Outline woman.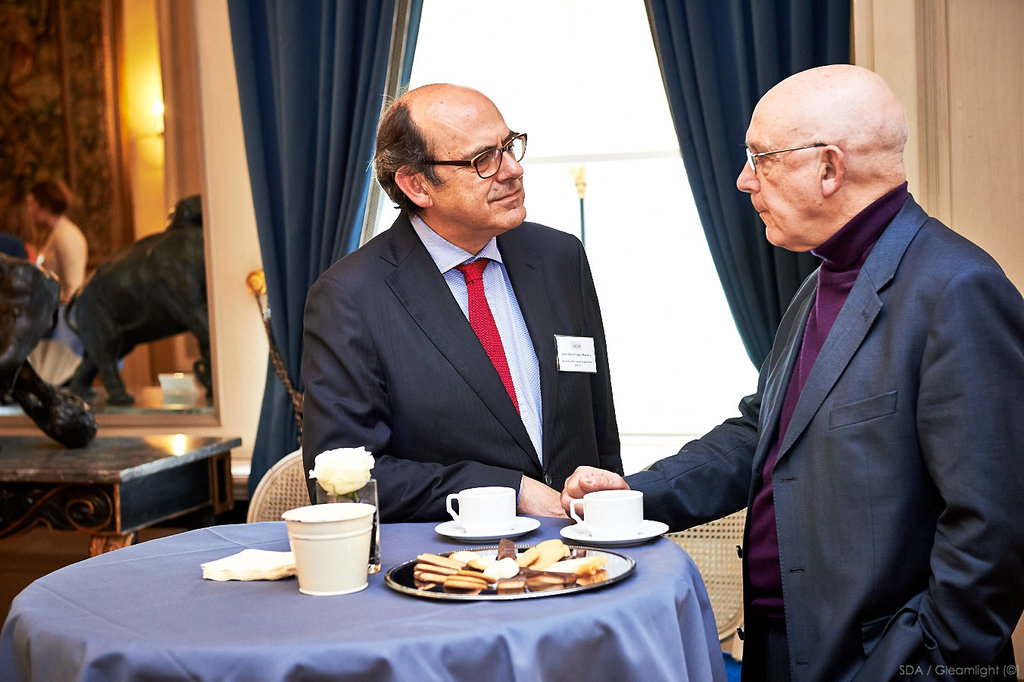
Outline: Rect(4, 167, 86, 308).
